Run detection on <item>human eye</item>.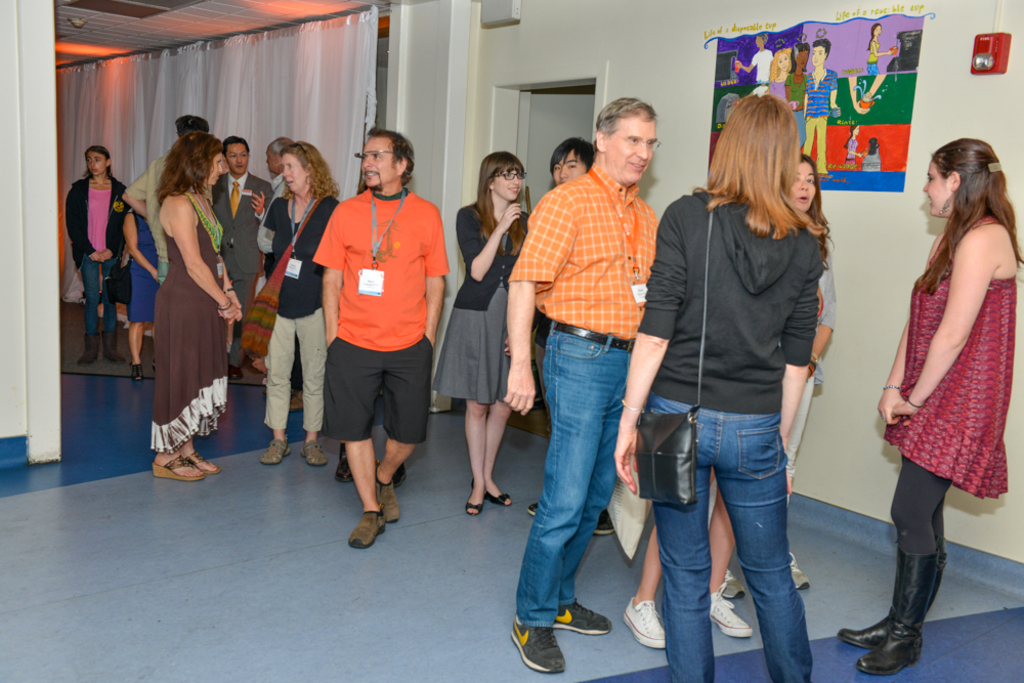
Result: 243:154:251:160.
